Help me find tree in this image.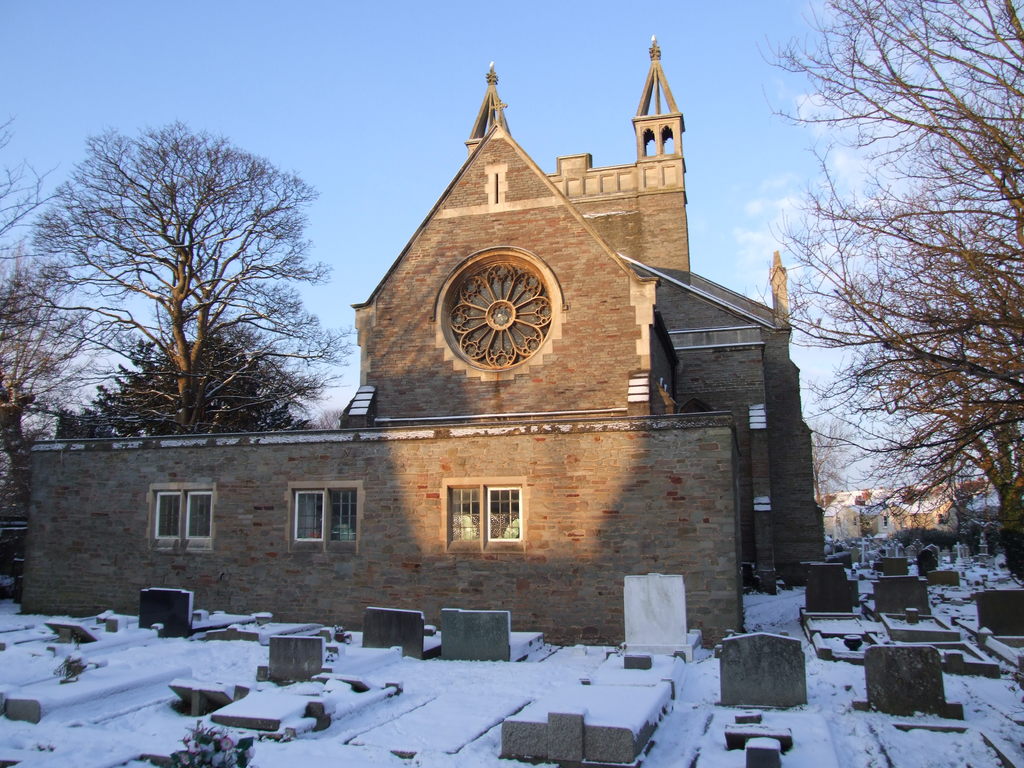
Found it: x1=0, y1=90, x2=97, y2=452.
